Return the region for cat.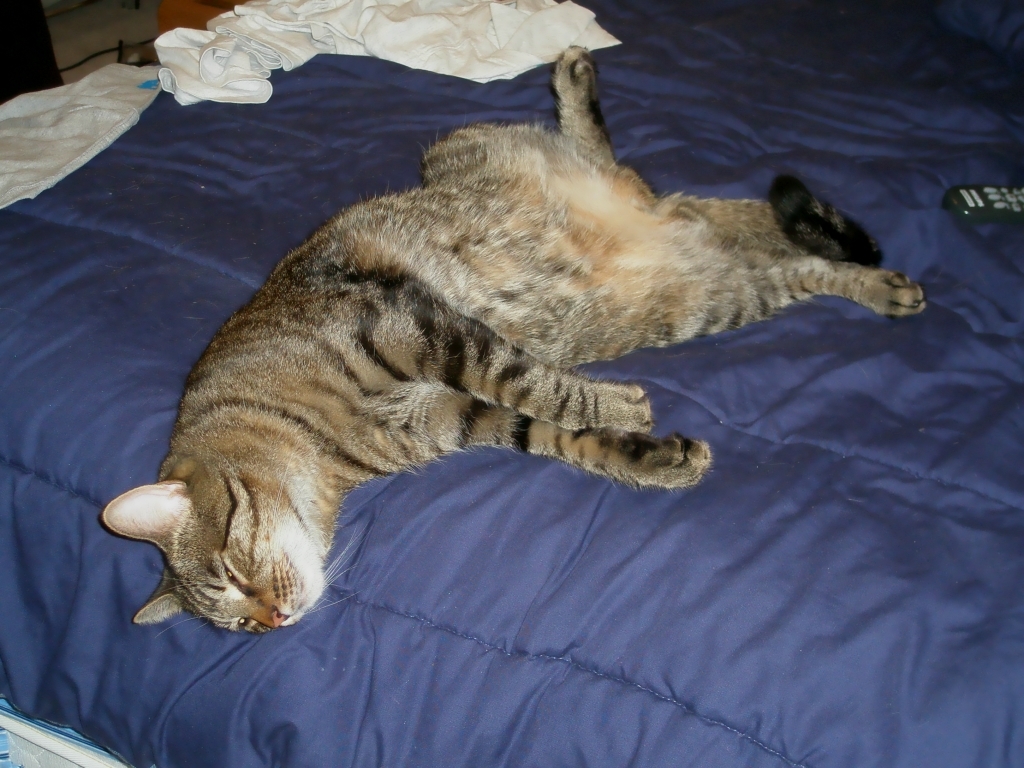
rect(104, 34, 935, 640).
